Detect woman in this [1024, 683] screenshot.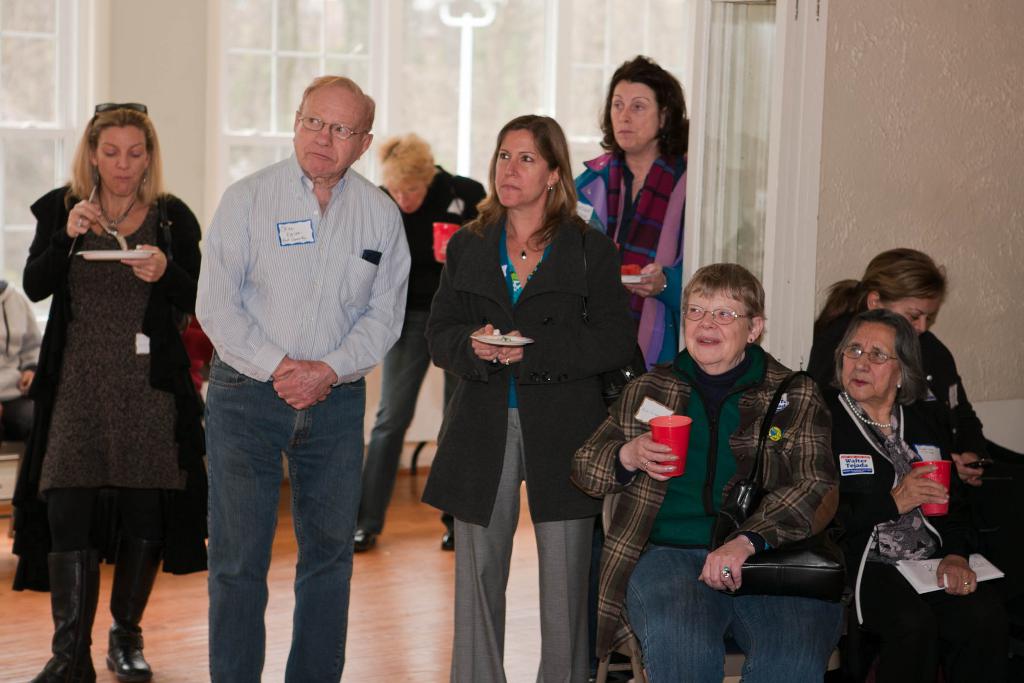
Detection: <box>821,307,1023,682</box>.
